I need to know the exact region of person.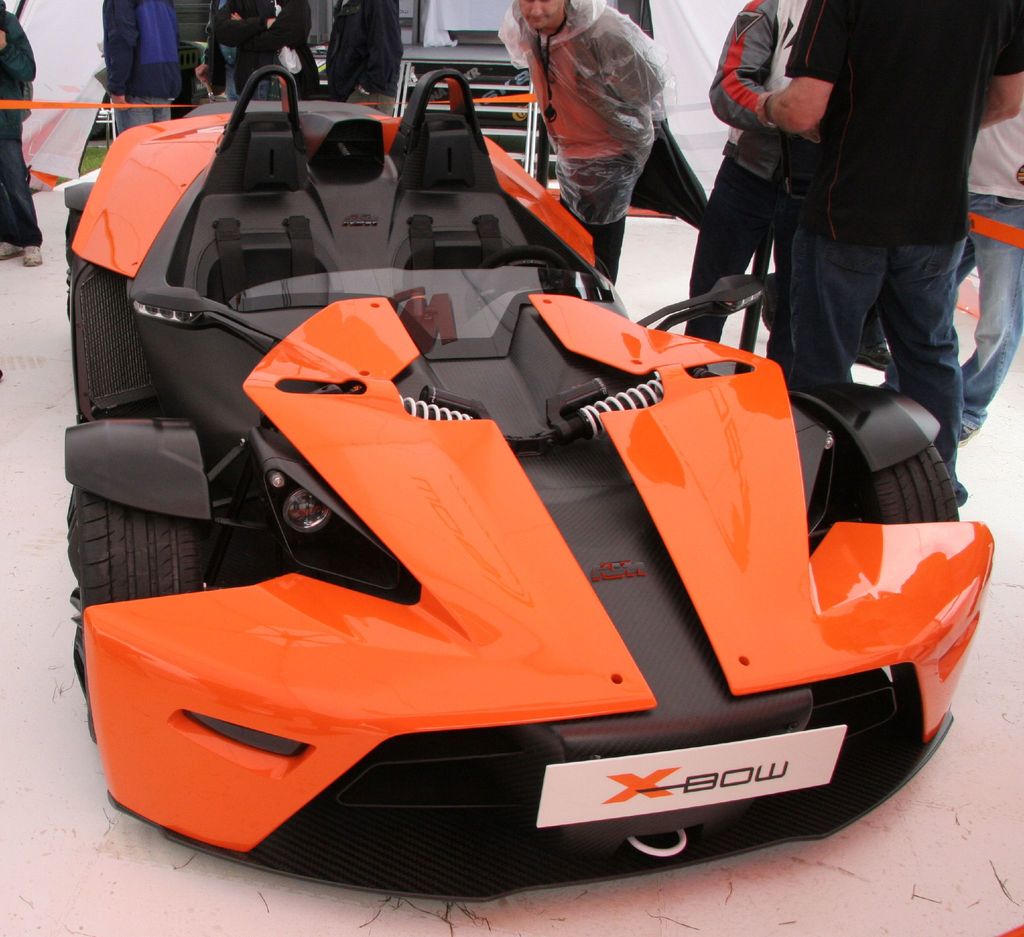
Region: Rect(954, 54, 1023, 435).
